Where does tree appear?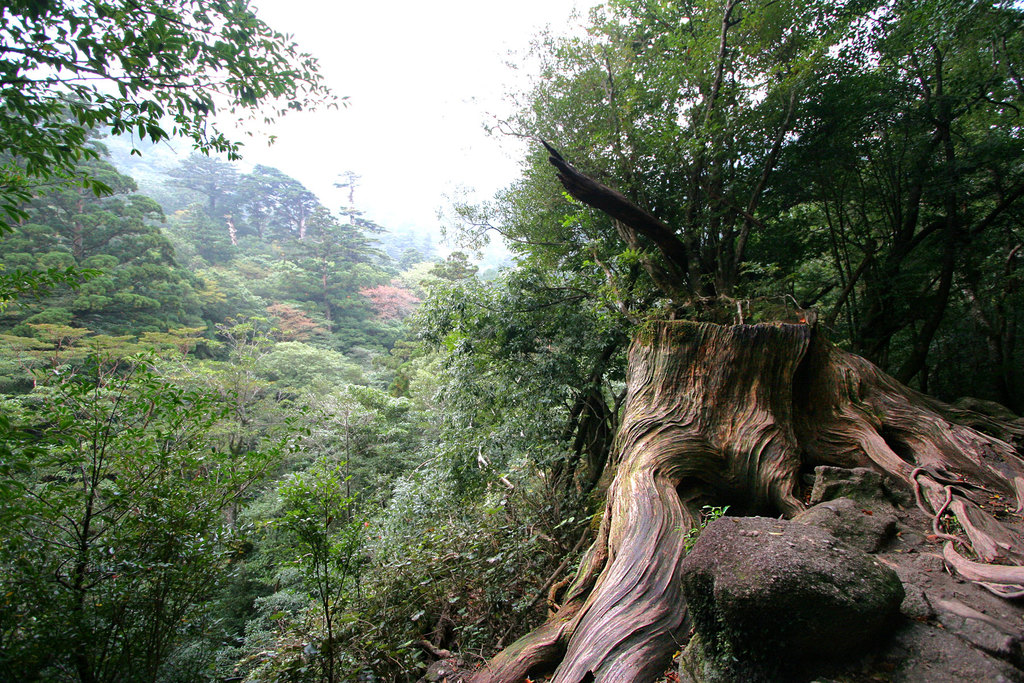
Appears at l=164, t=152, r=258, b=226.
